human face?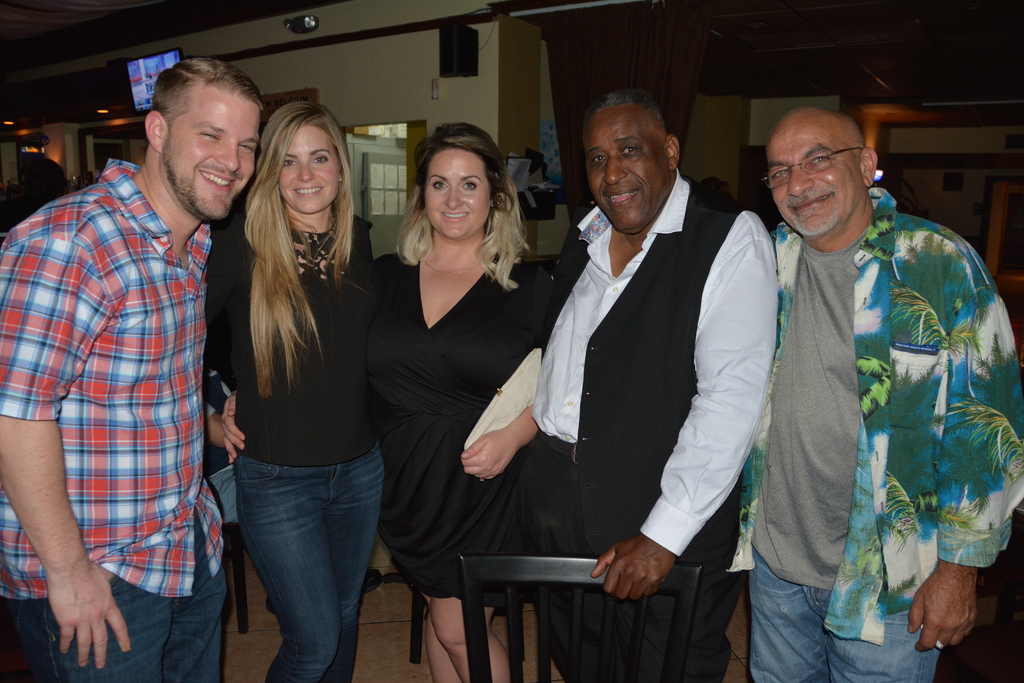
rect(764, 122, 867, 245)
